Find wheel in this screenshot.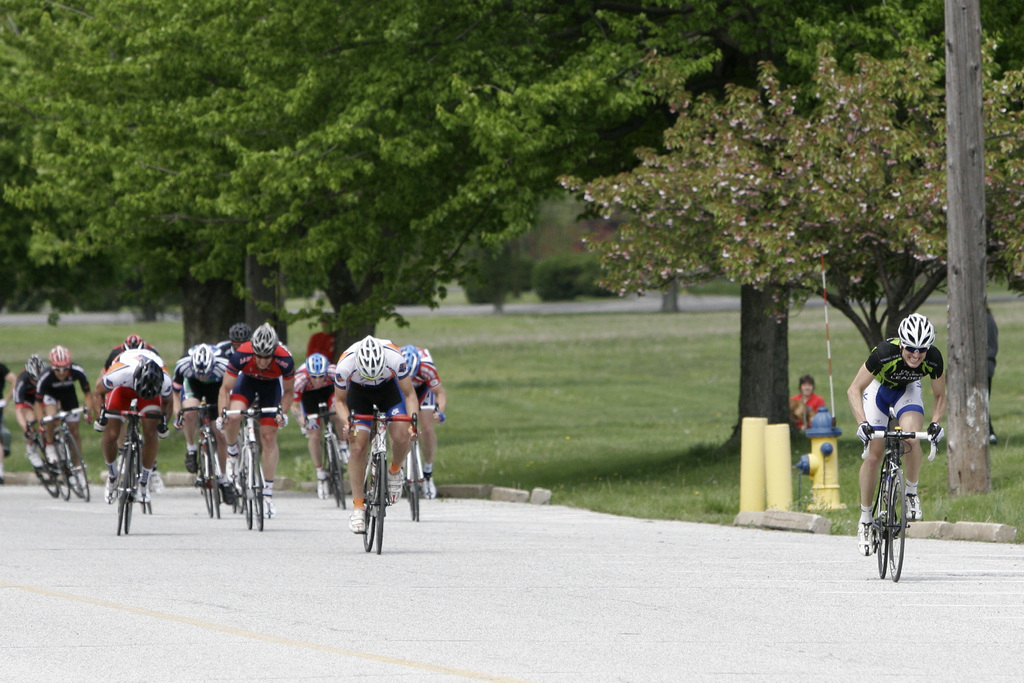
The bounding box for wheel is x1=206 y1=434 x2=221 y2=520.
